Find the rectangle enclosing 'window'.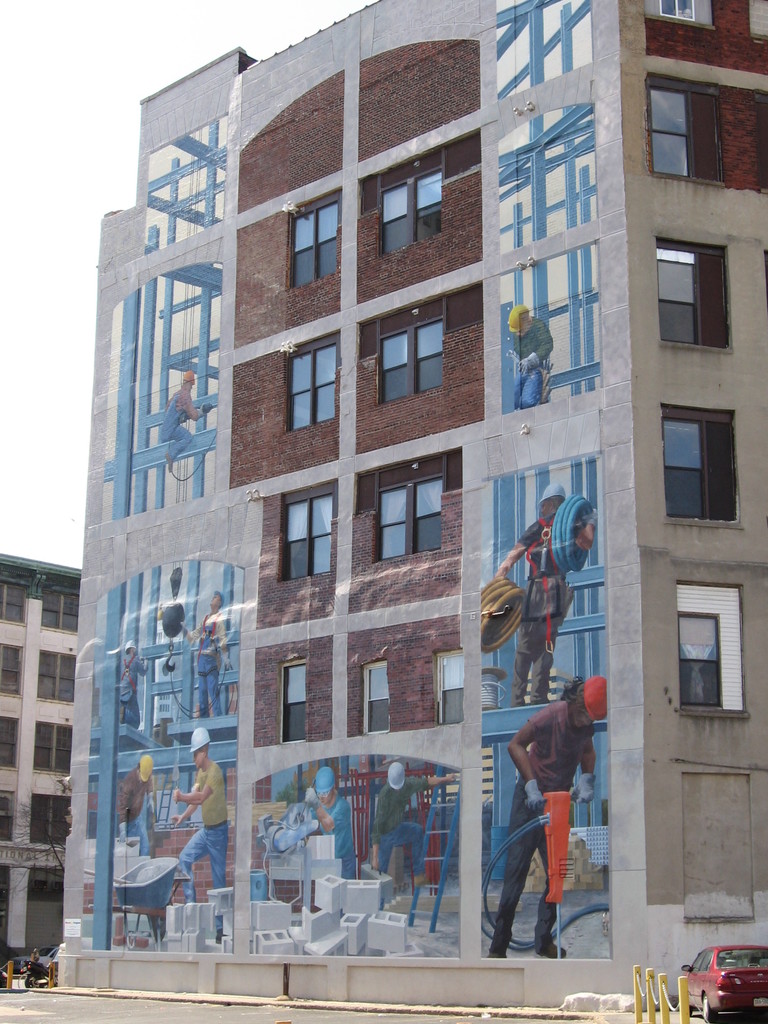
{"left": 649, "top": 81, "right": 724, "bottom": 183}.
